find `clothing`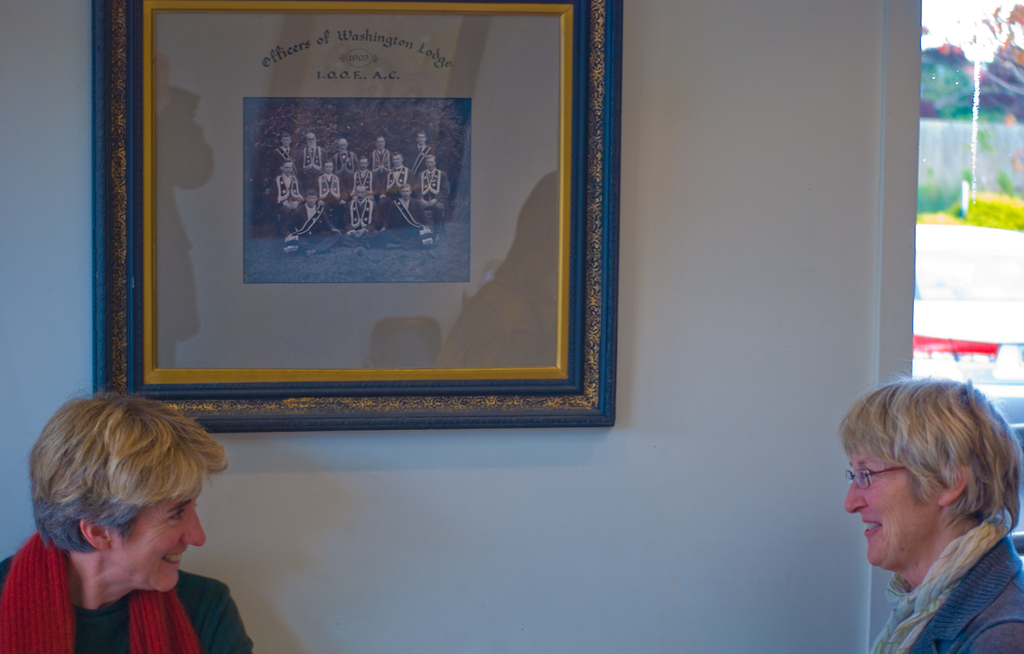
crop(830, 503, 1017, 641)
